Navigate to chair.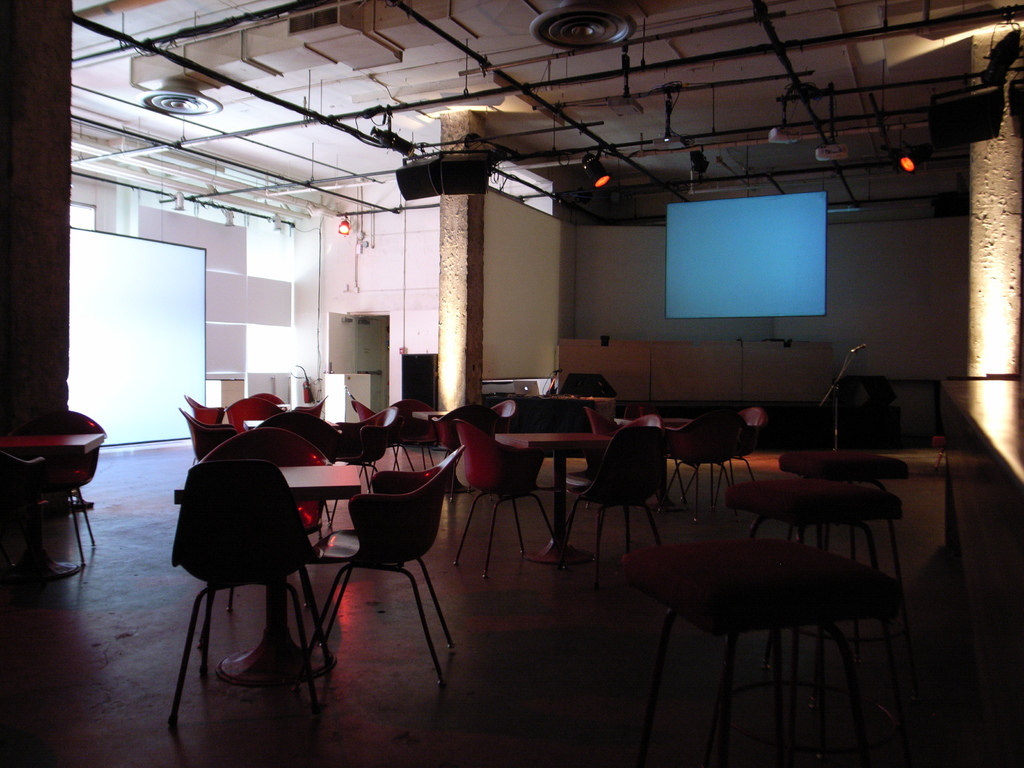
Navigation target: [x1=232, y1=399, x2=284, y2=435].
